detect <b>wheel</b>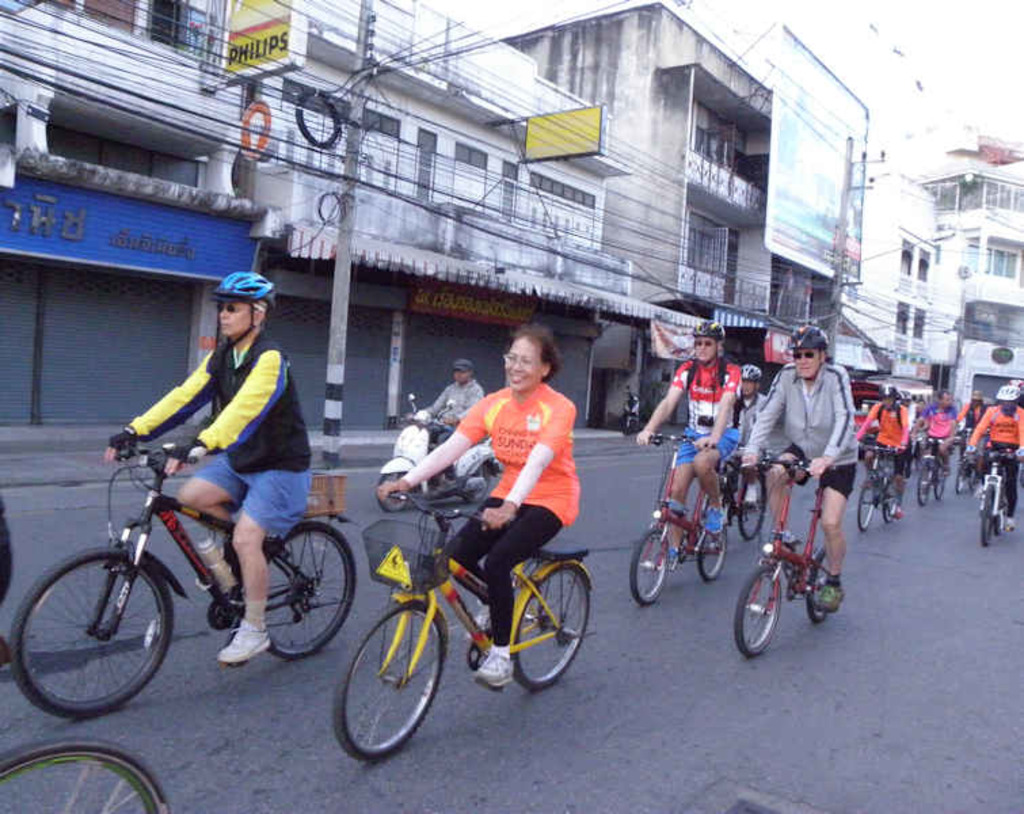
<box>932,471,948,497</box>
